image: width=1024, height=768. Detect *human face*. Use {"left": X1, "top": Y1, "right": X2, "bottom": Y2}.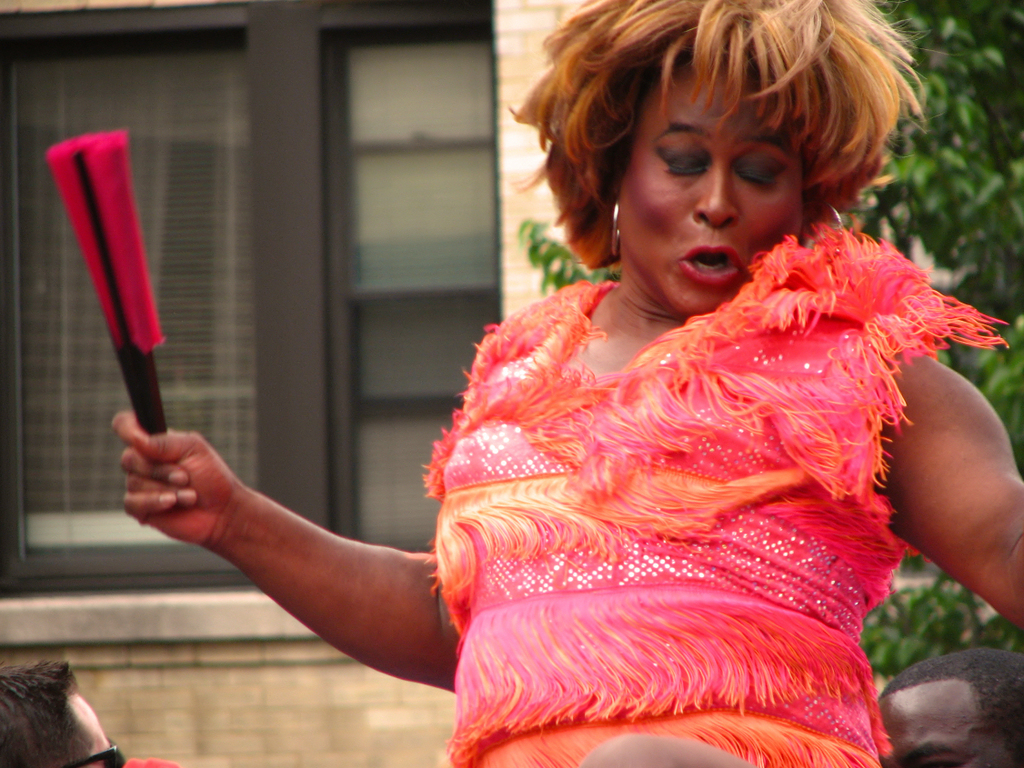
{"left": 620, "top": 73, "right": 809, "bottom": 319}.
